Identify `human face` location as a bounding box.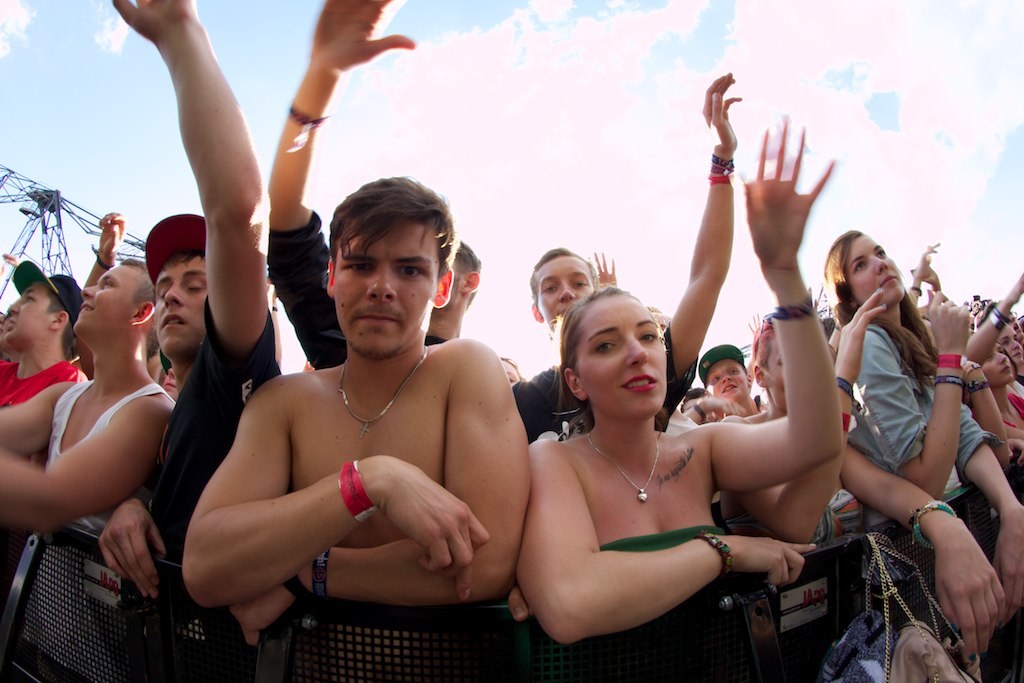
<bbox>156, 252, 208, 356</bbox>.
